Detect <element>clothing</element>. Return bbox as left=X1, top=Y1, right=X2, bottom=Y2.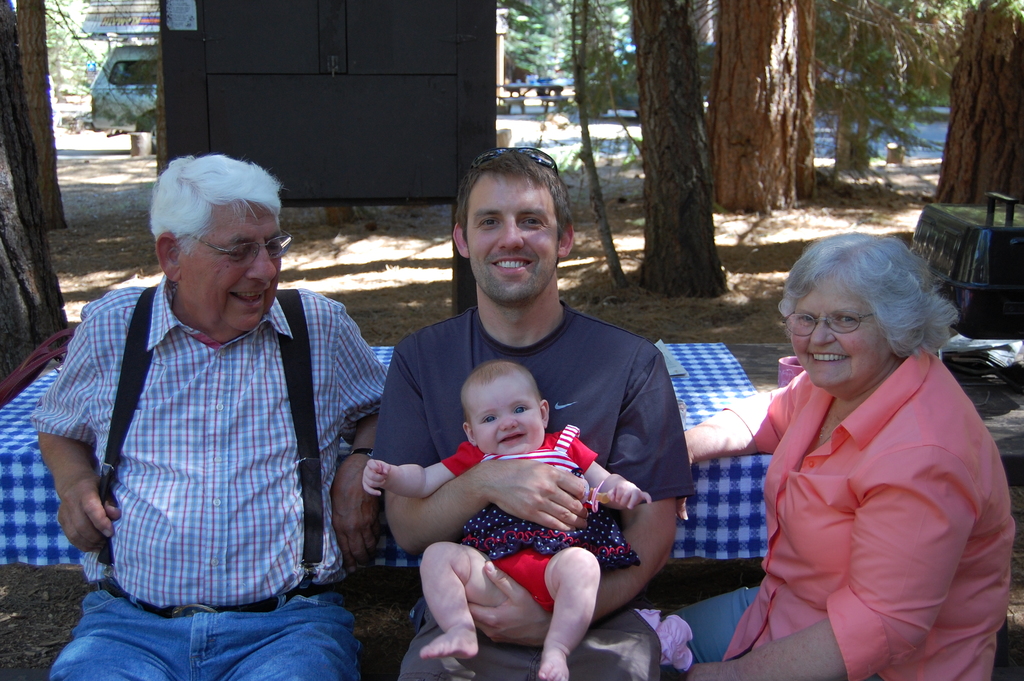
left=751, top=333, right=983, bottom=653.
